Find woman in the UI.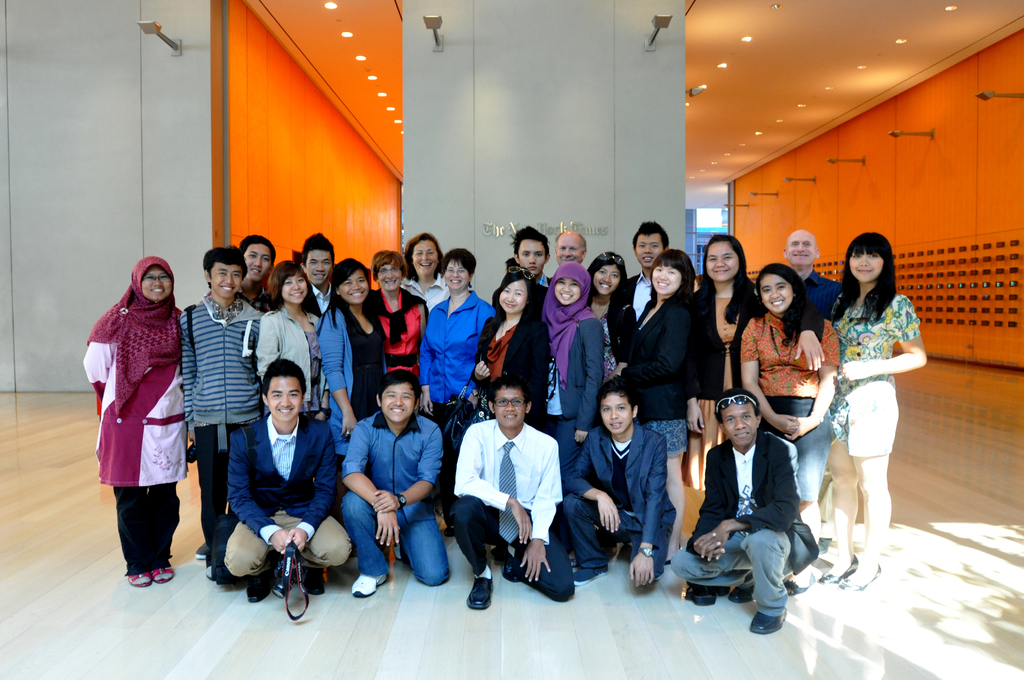
UI element at rect(735, 268, 826, 578).
